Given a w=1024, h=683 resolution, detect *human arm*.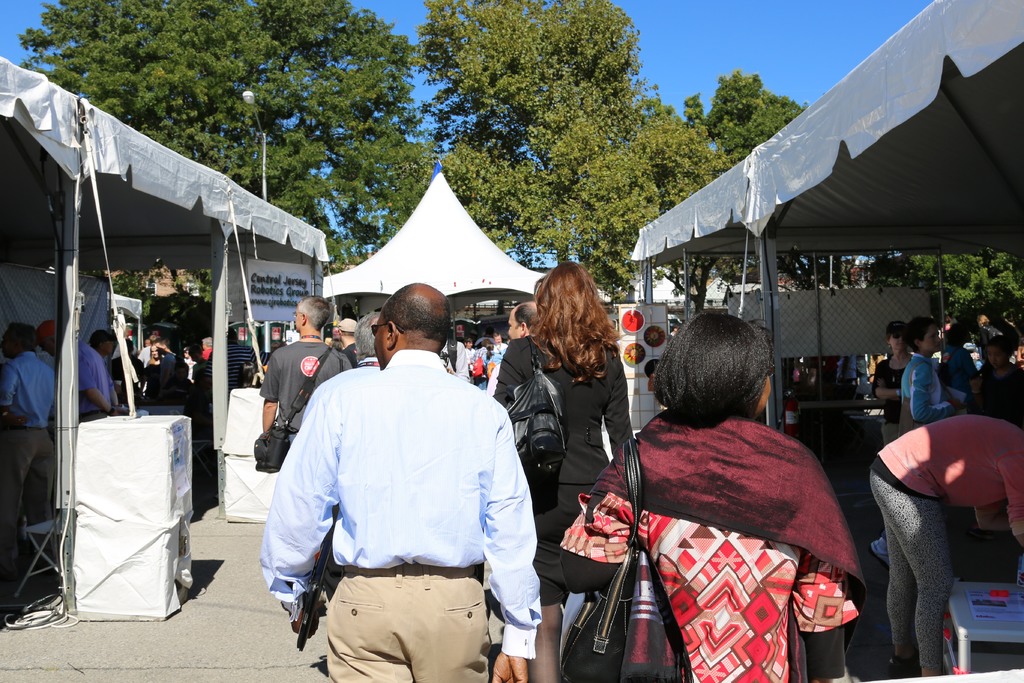
bbox=(257, 355, 296, 450).
